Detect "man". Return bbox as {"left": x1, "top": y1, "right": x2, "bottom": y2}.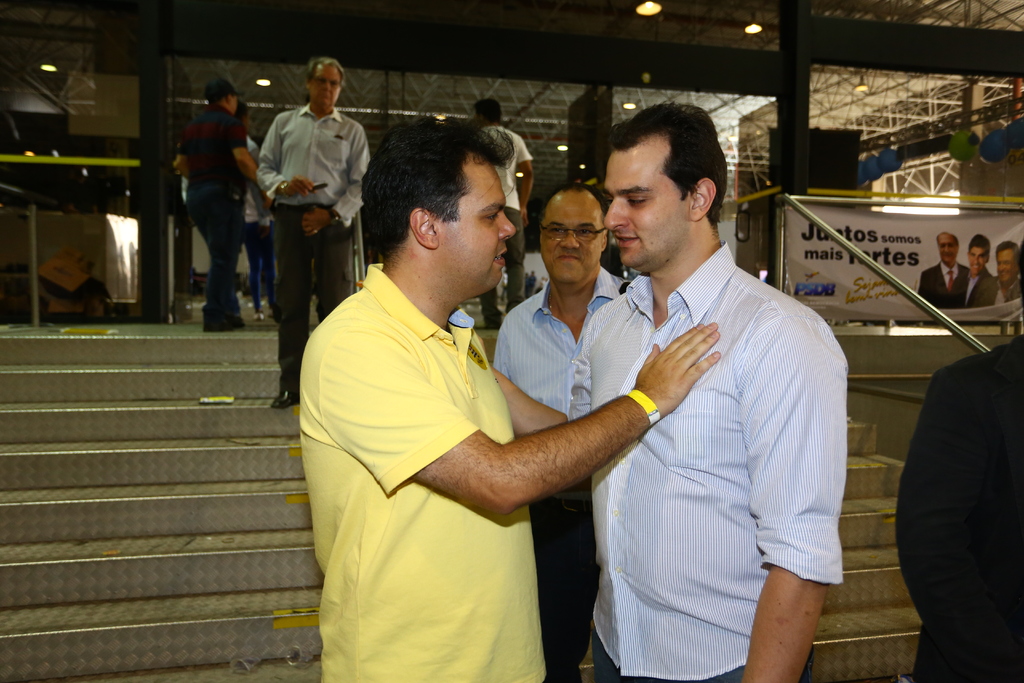
{"left": 993, "top": 242, "right": 1018, "bottom": 304}.
